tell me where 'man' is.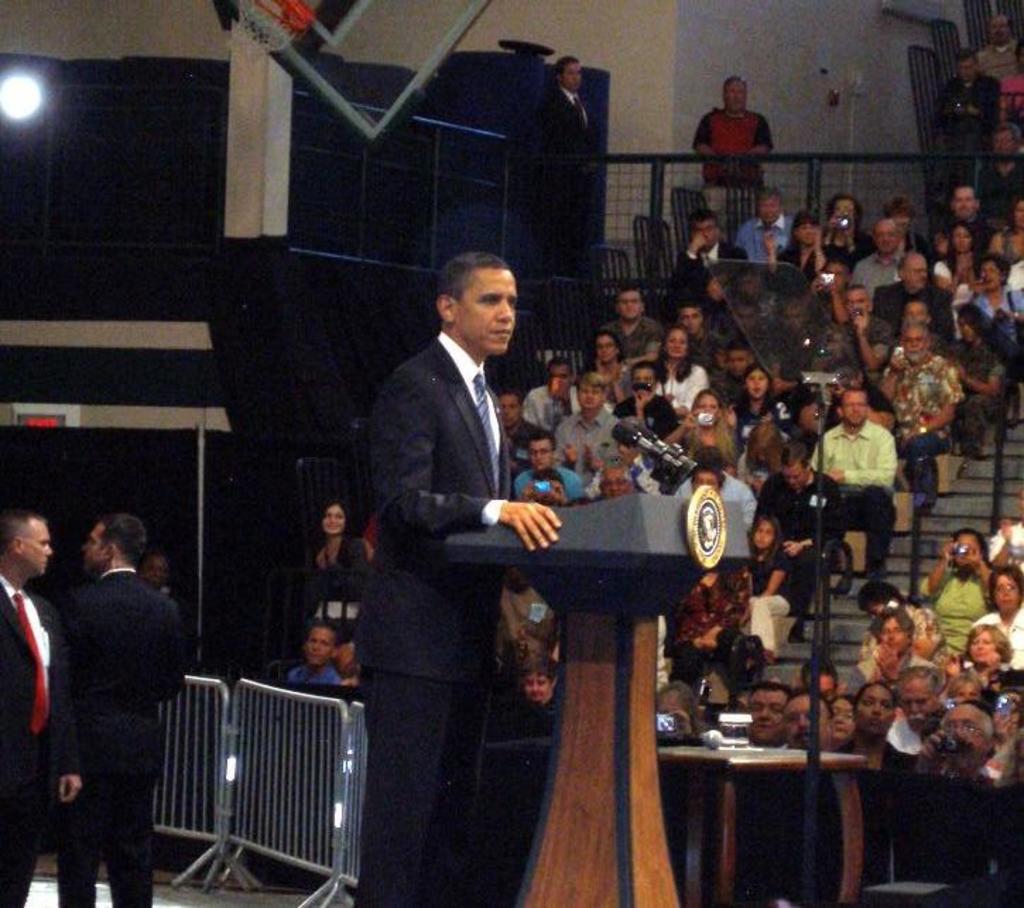
'man' is at <region>785, 688, 836, 753</region>.
